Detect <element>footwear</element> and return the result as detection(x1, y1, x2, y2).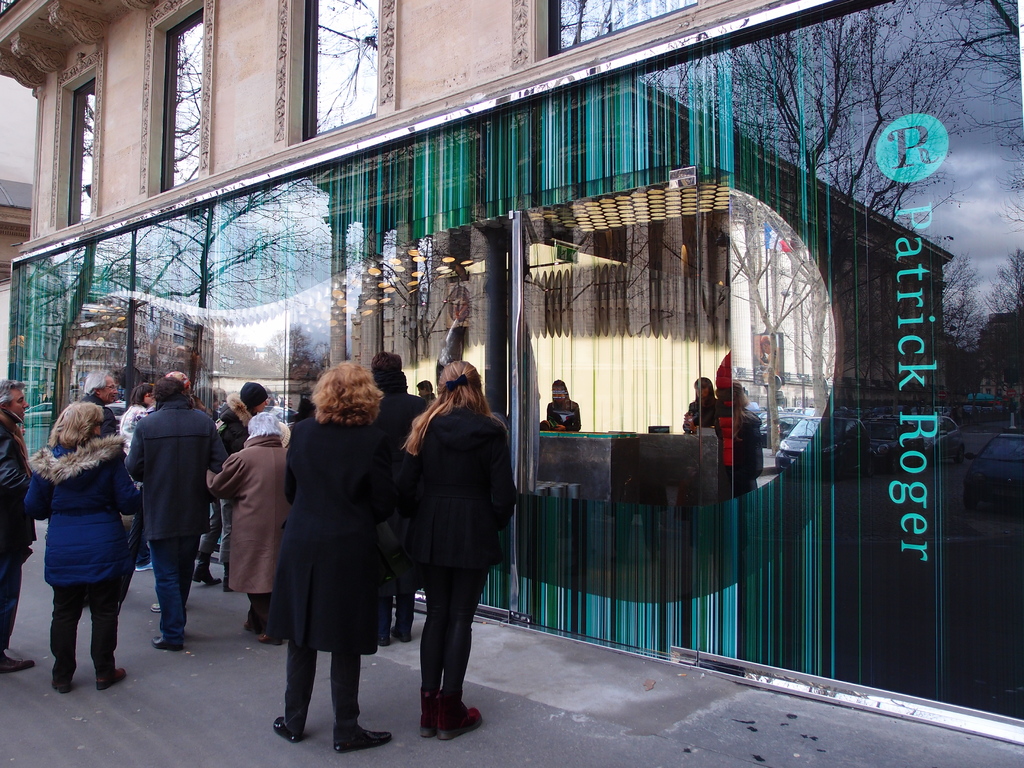
detection(150, 602, 165, 611).
